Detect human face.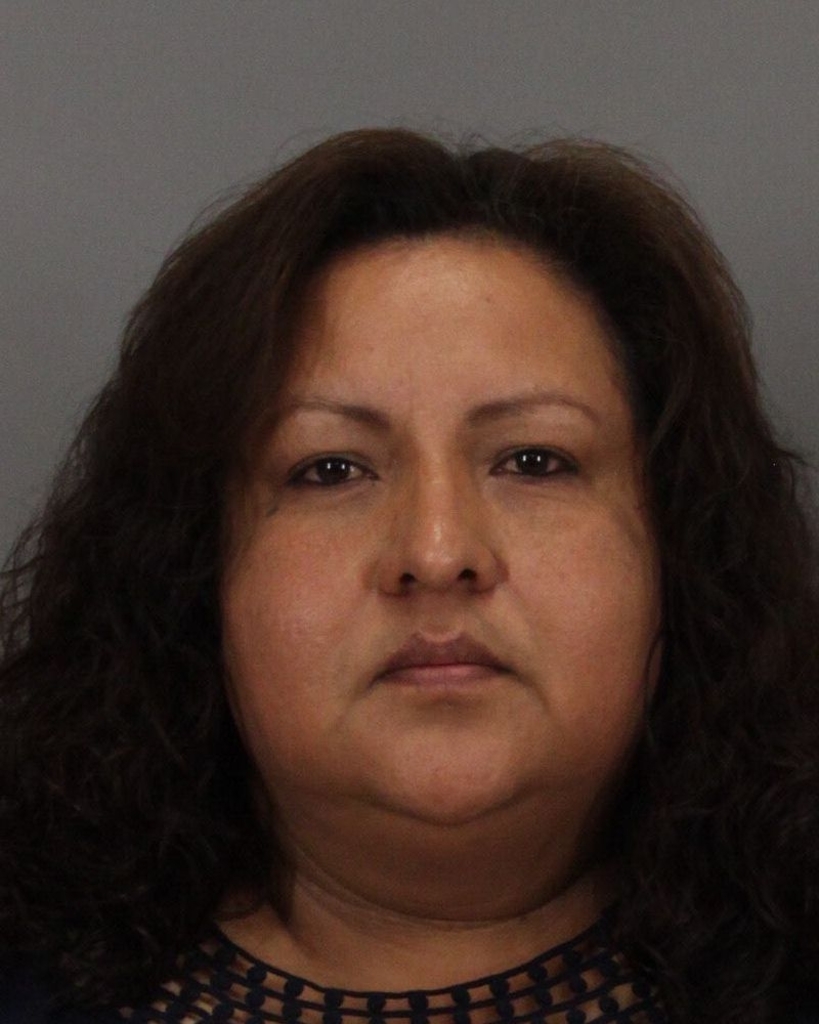
Detected at (x1=220, y1=215, x2=664, y2=916).
